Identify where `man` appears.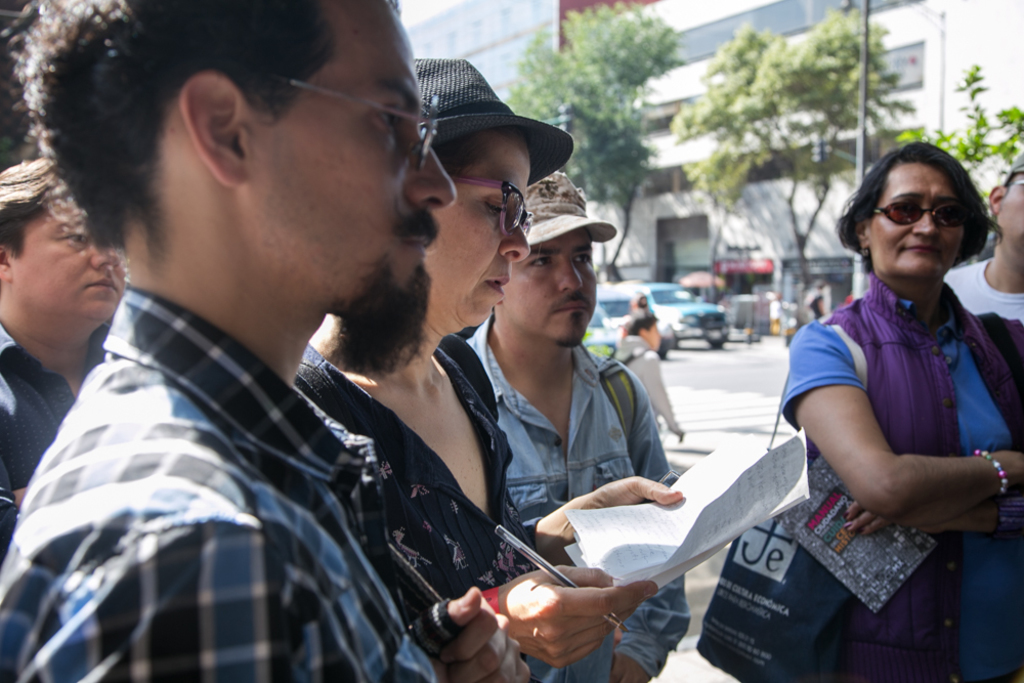
Appears at <box>466,171,692,682</box>.
